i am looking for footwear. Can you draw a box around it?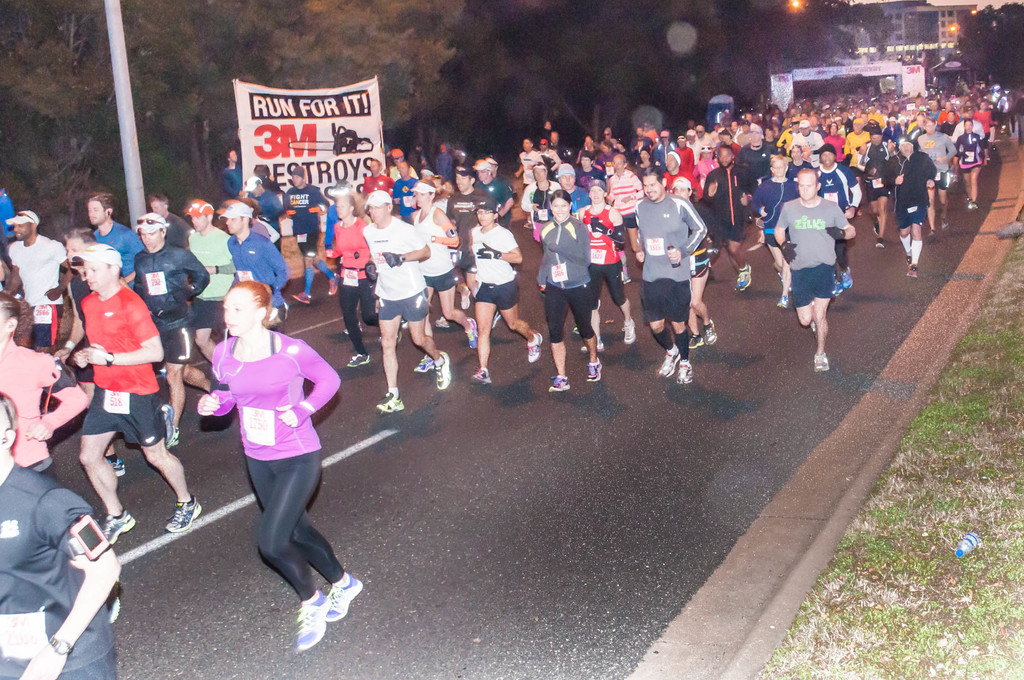
Sure, the bounding box is bbox=[775, 293, 788, 311].
